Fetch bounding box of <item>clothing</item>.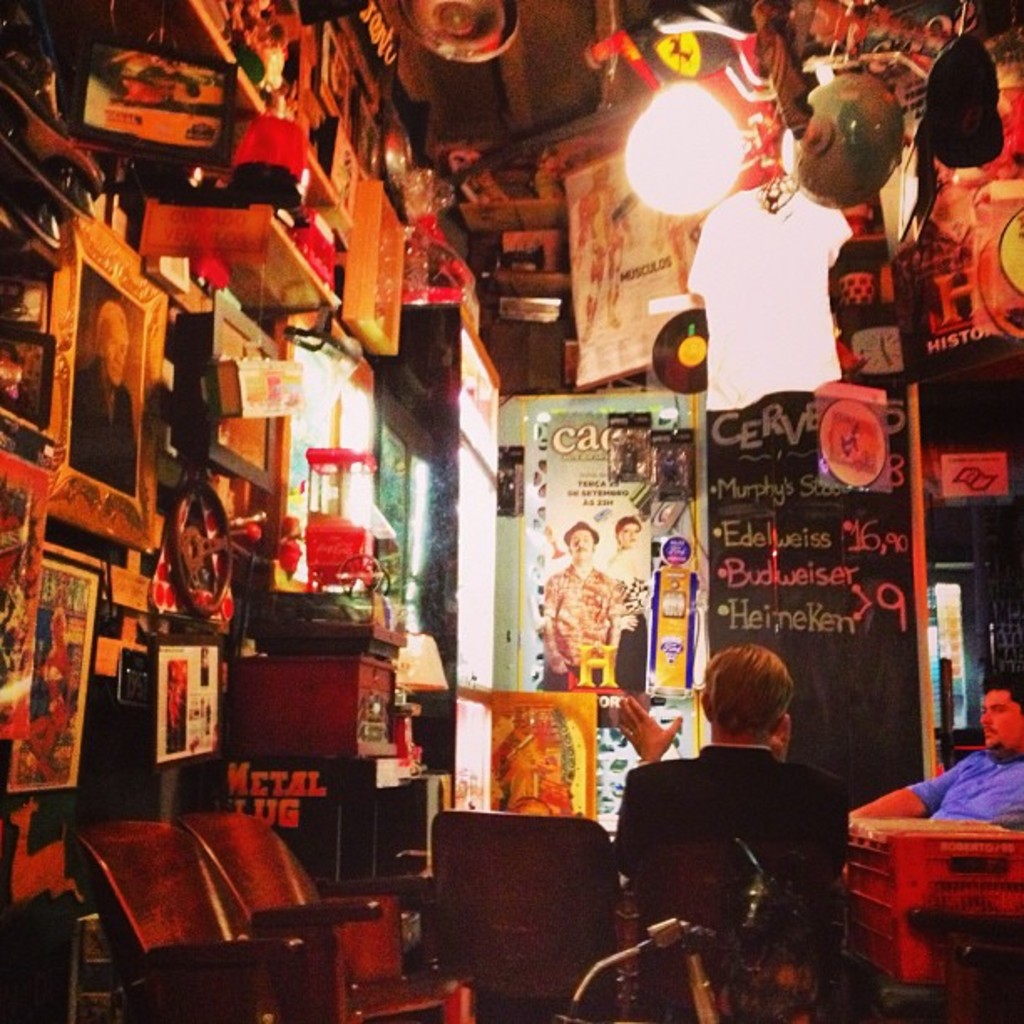
Bbox: (612,741,855,967).
